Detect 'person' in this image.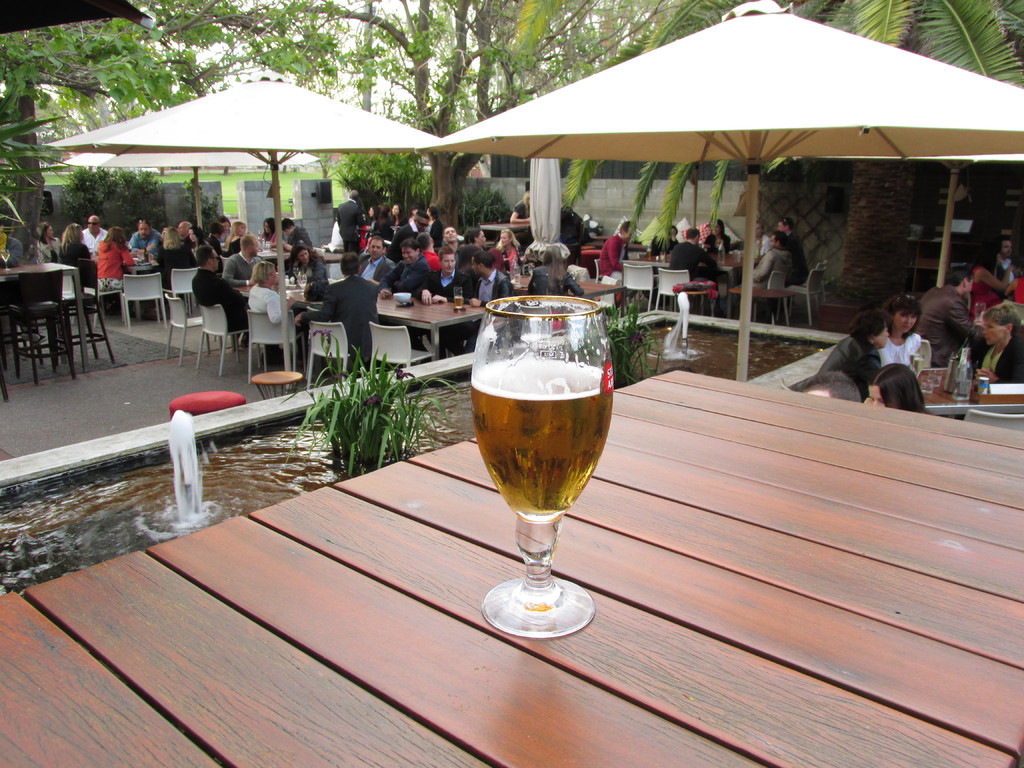
Detection: [527, 244, 586, 296].
